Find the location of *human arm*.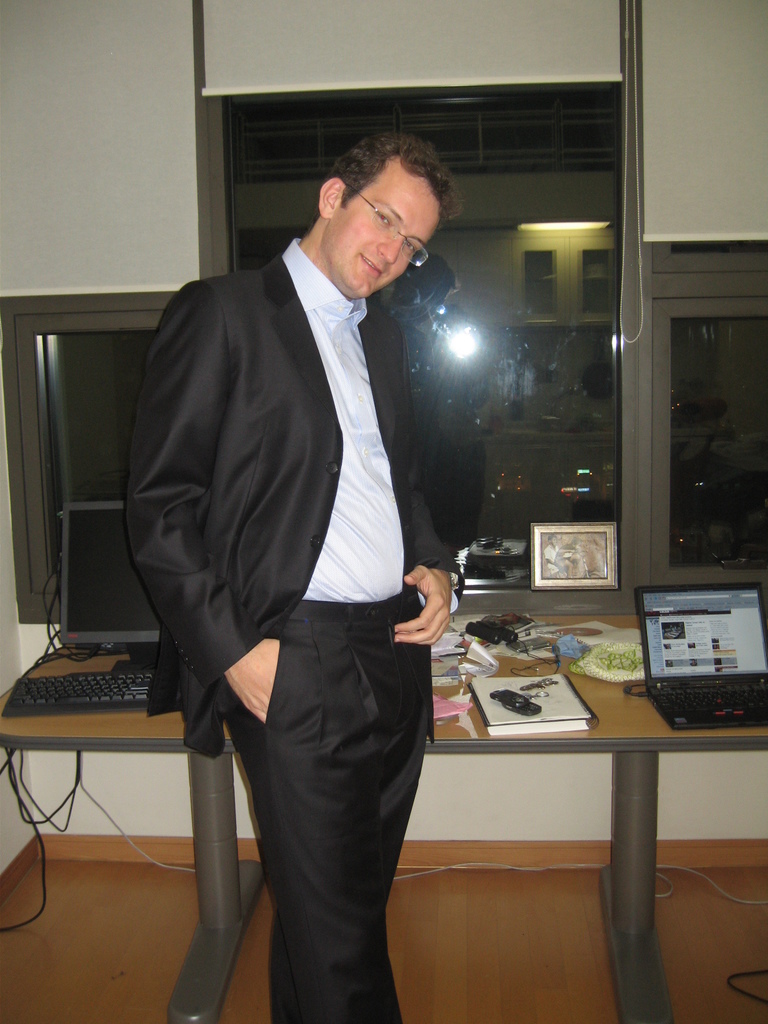
Location: bbox=[131, 283, 277, 718].
